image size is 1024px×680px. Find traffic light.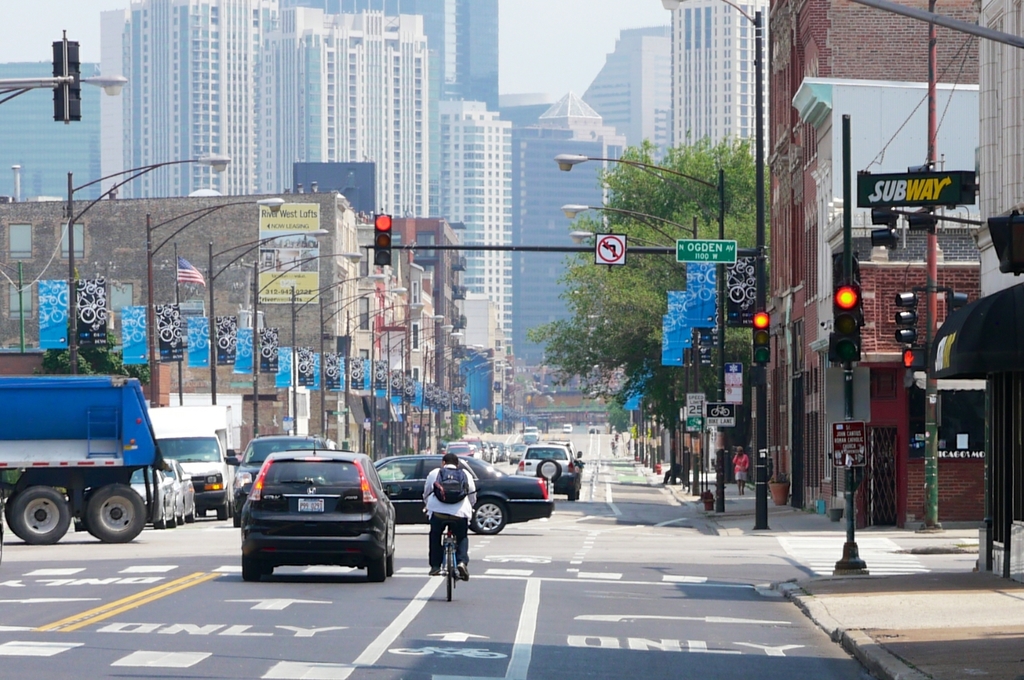
pyautogui.locateOnScreen(52, 26, 83, 123).
